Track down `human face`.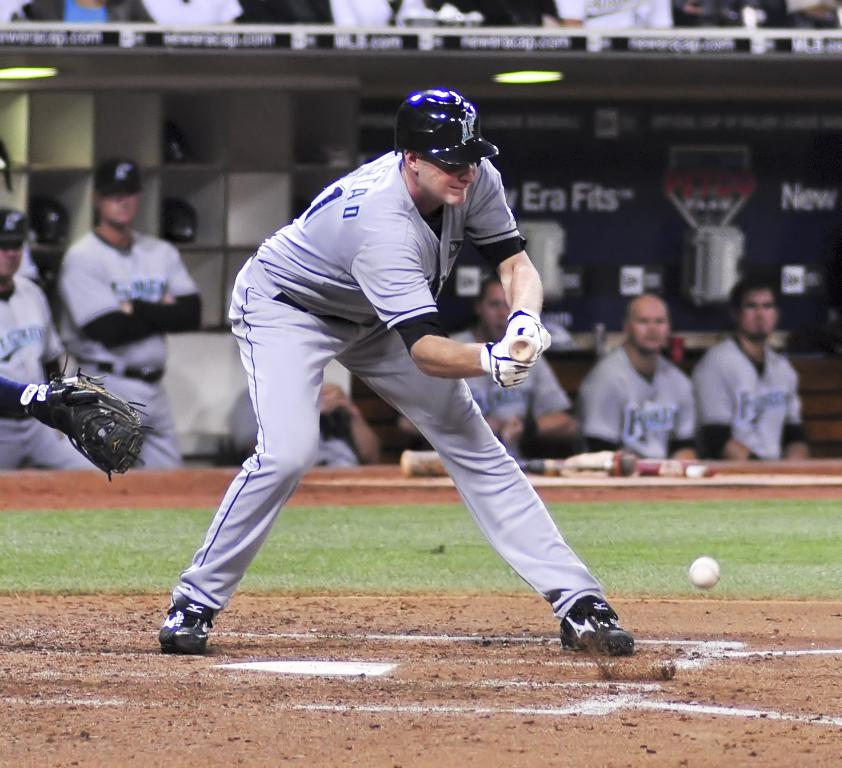
Tracked to (417,156,481,213).
